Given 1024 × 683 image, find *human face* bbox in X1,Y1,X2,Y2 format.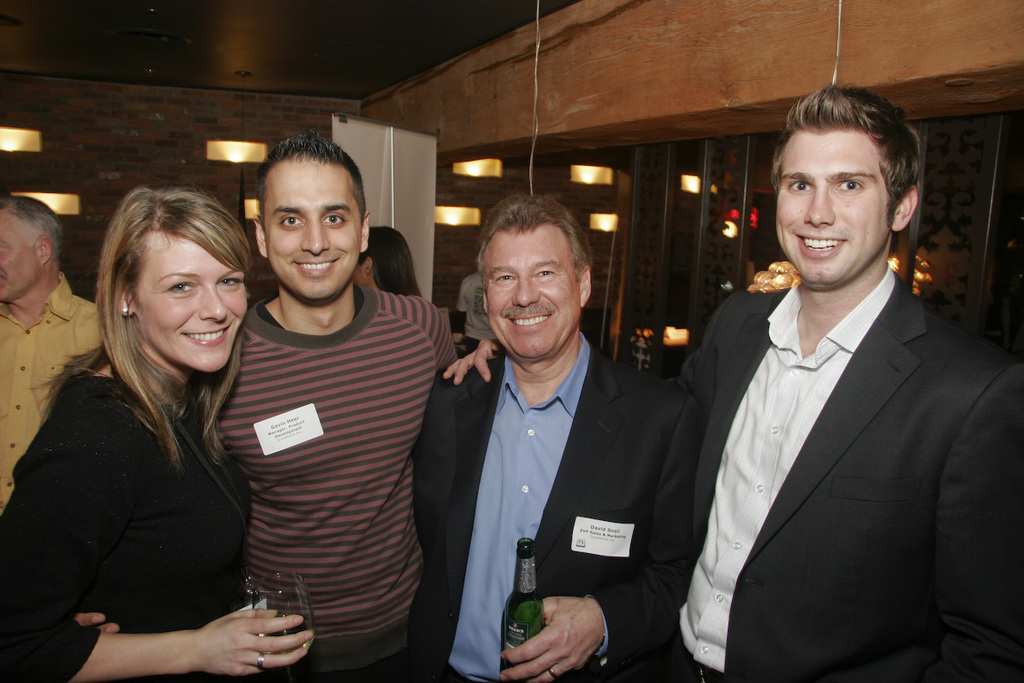
265,155,359,299.
